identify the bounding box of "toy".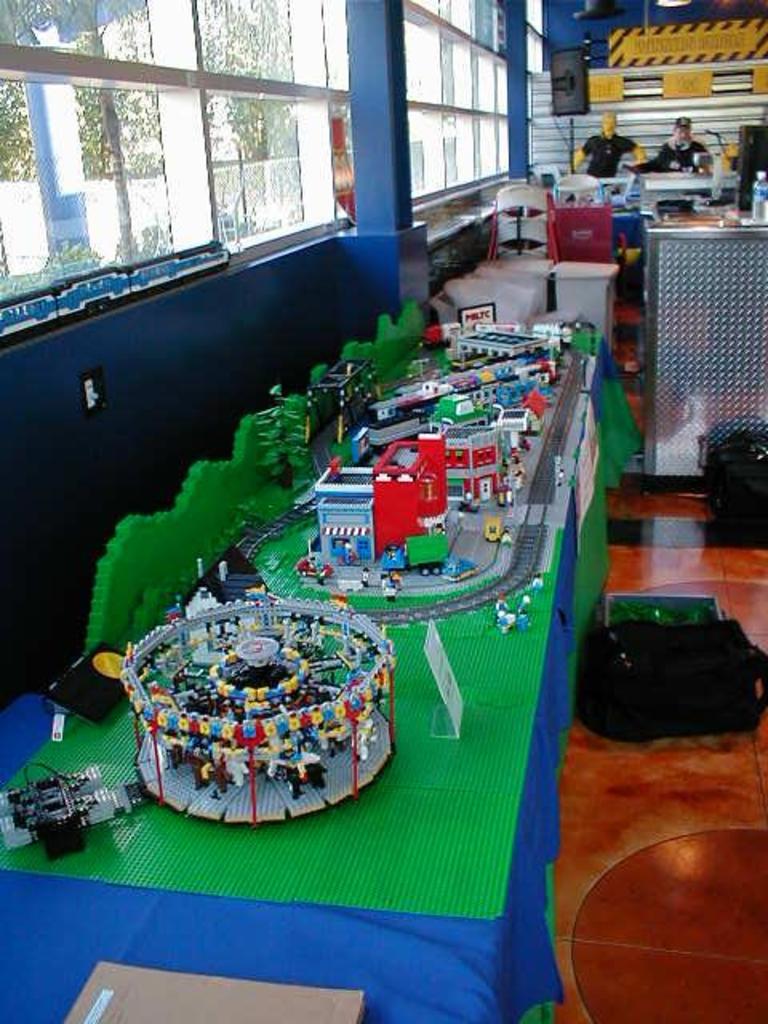
<bbox>477, 512, 504, 542</bbox>.
